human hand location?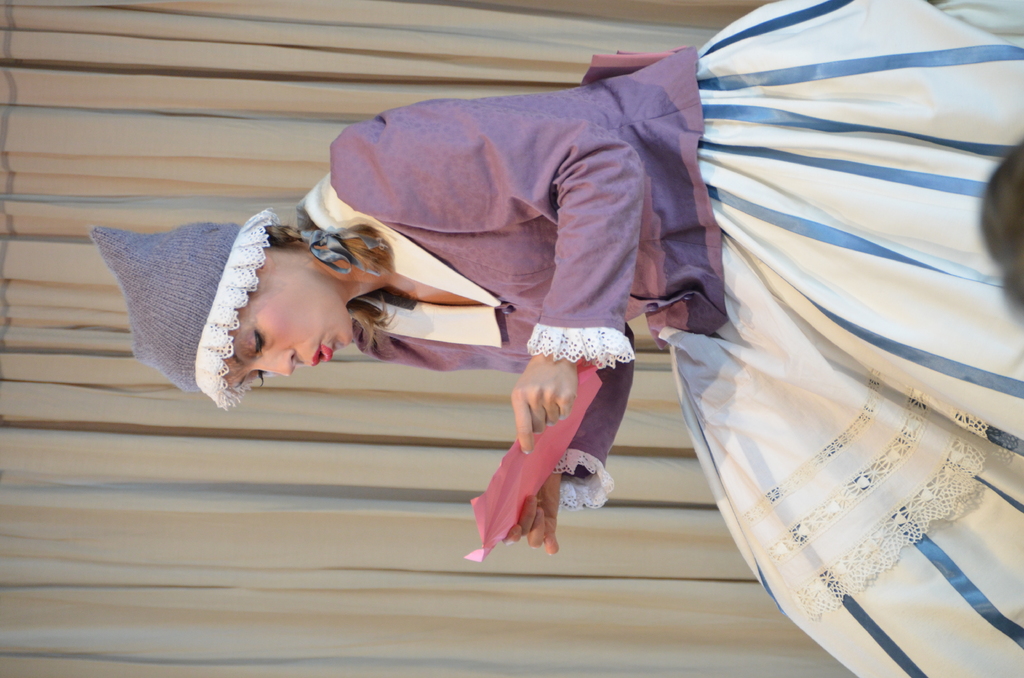
(x1=499, y1=341, x2=579, y2=455)
